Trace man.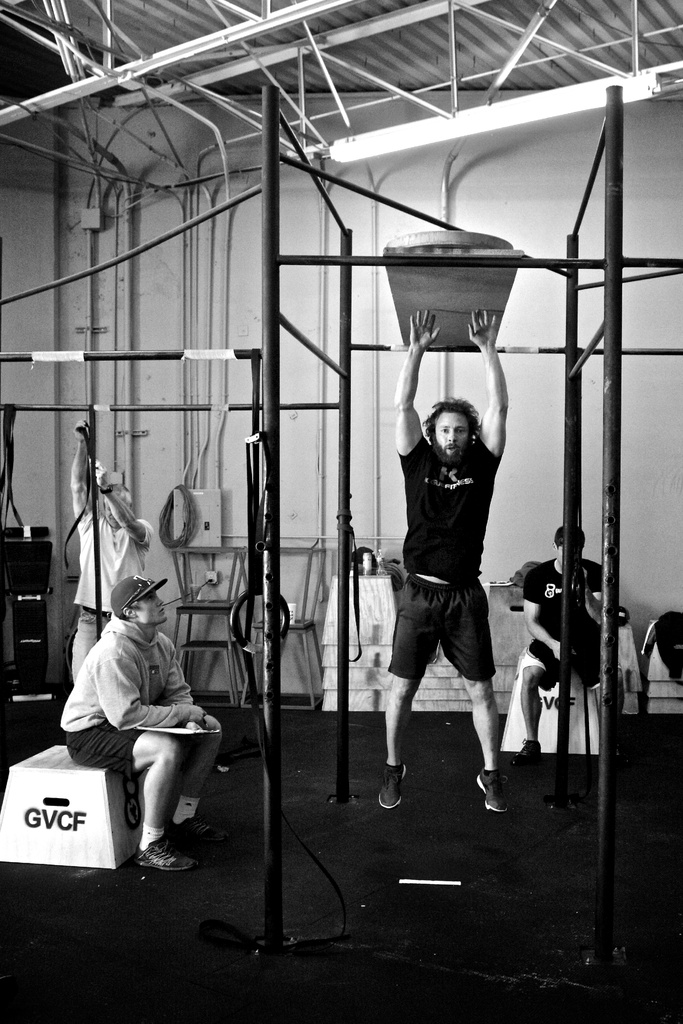
Traced to pyautogui.locateOnScreen(62, 575, 230, 876).
